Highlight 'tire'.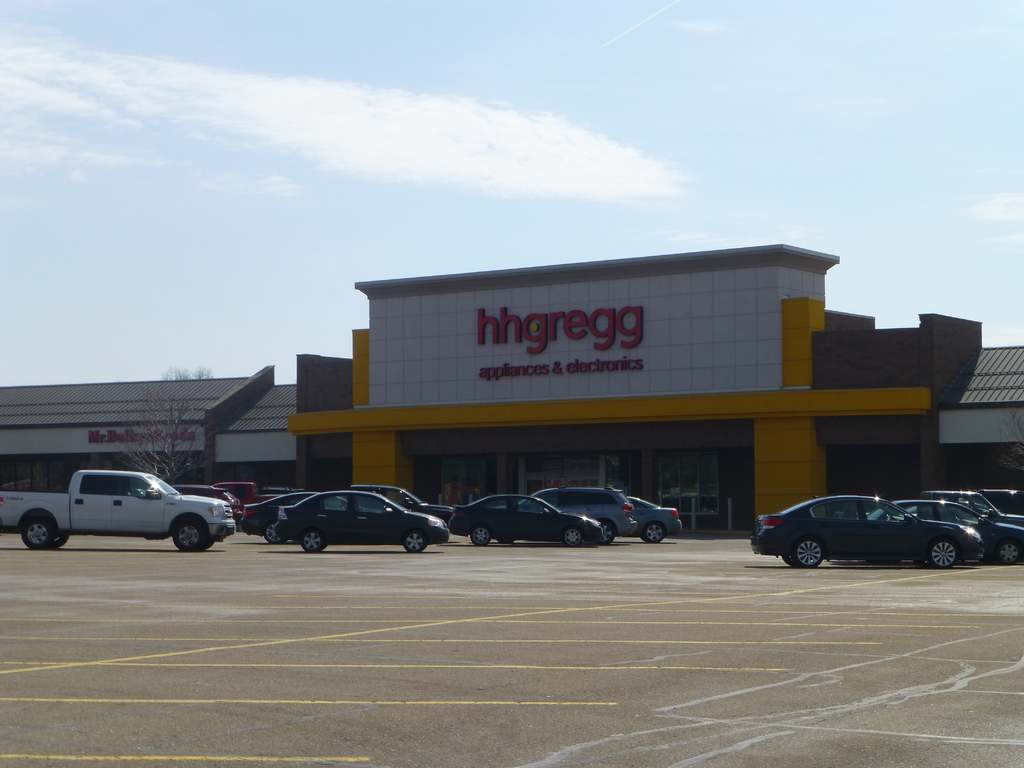
Highlighted region: rect(49, 532, 67, 548).
